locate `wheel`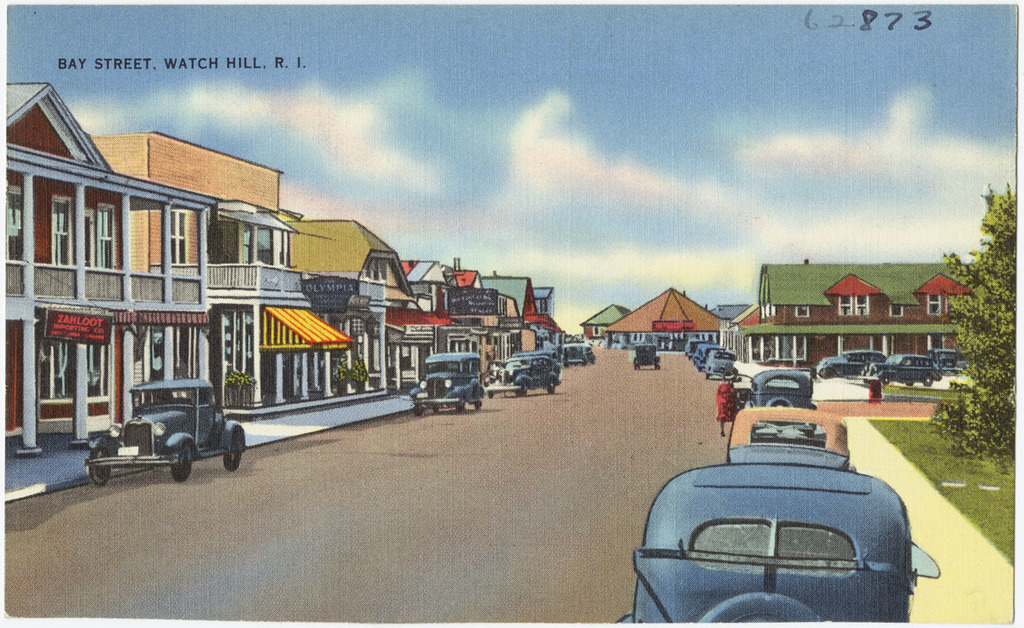
bbox(83, 445, 111, 486)
